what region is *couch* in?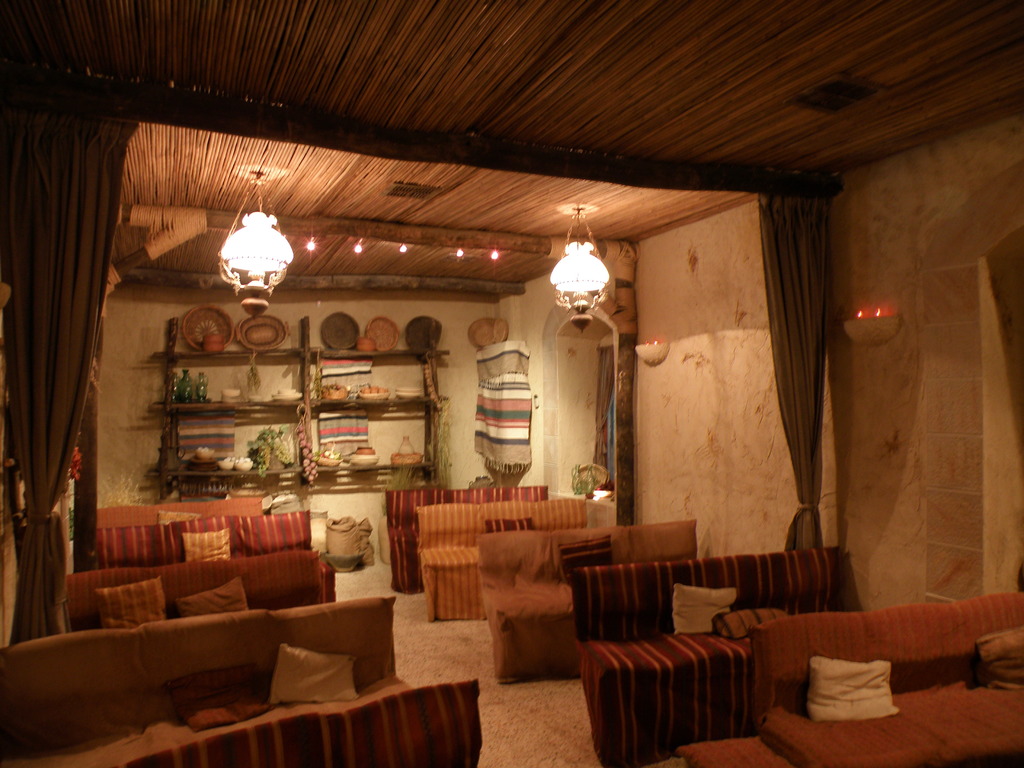
box=[385, 487, 557, 593].
